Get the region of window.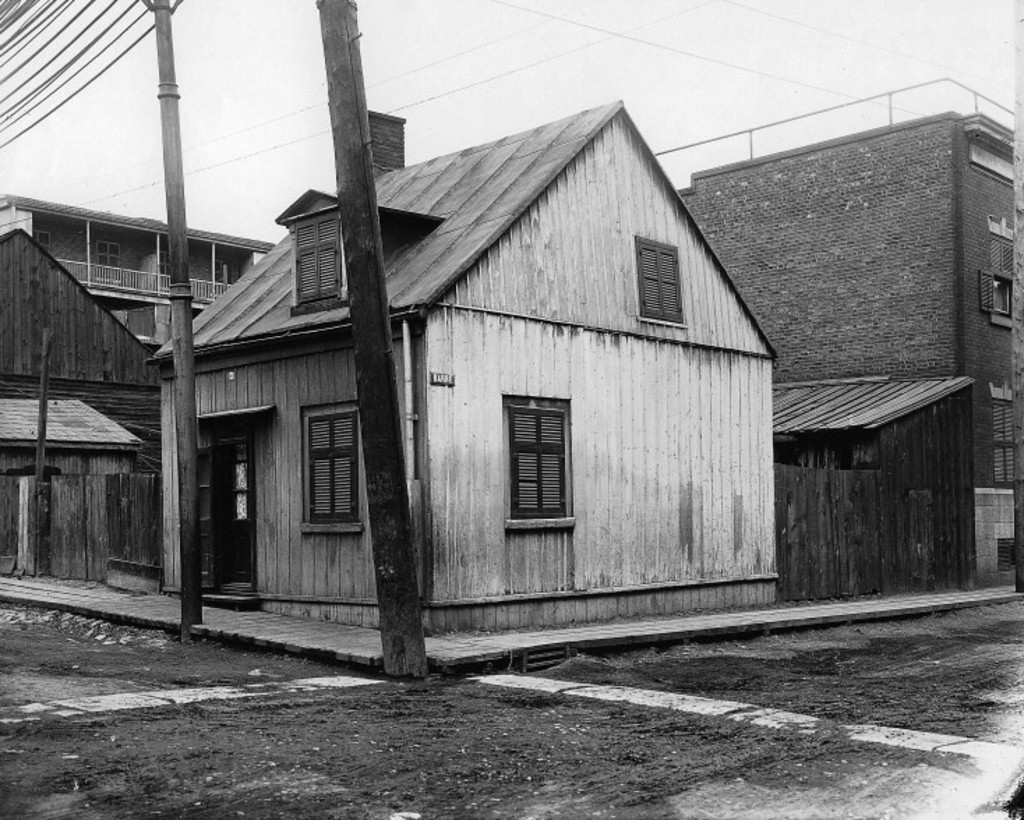
293/209/345/308.
